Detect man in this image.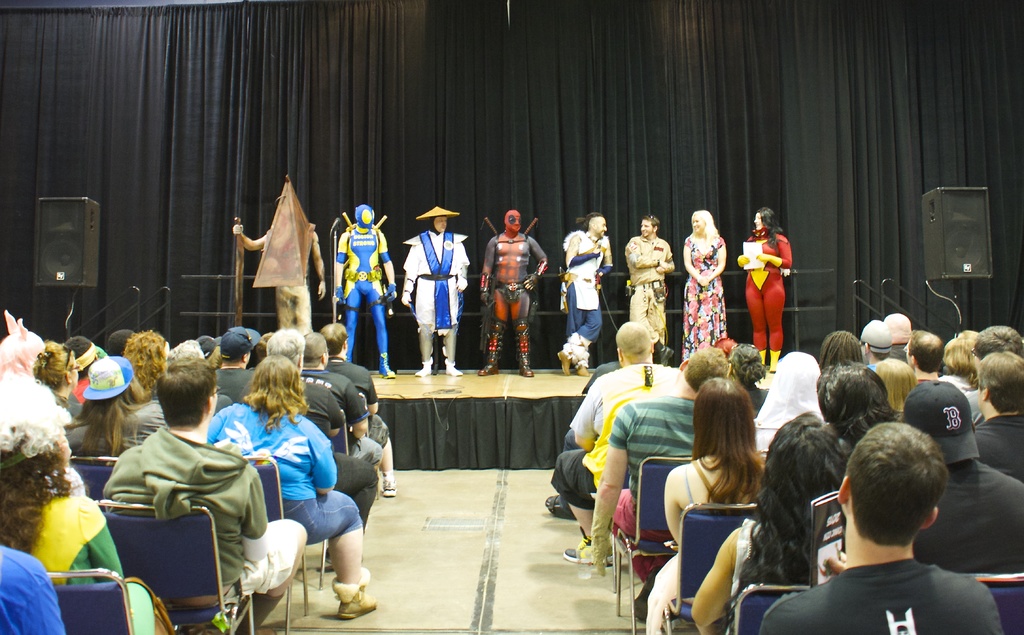
Detection: bbox(554, 321, 682, 565).
